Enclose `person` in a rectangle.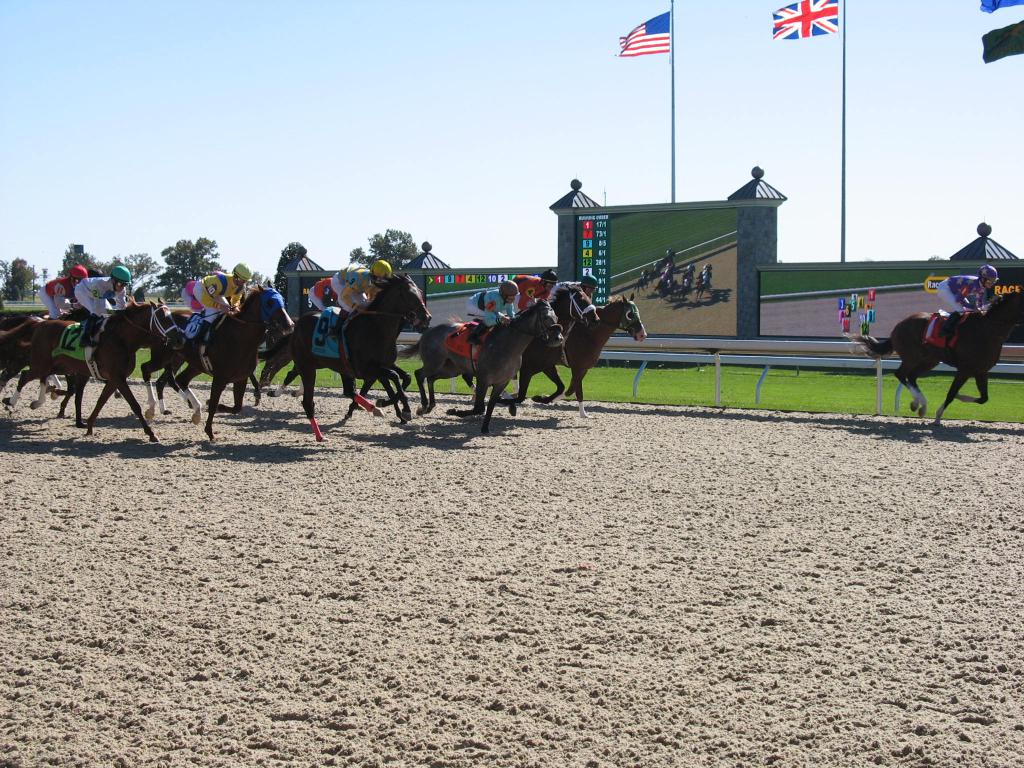
x1=331 y1=252 x2=387 y2=340.
